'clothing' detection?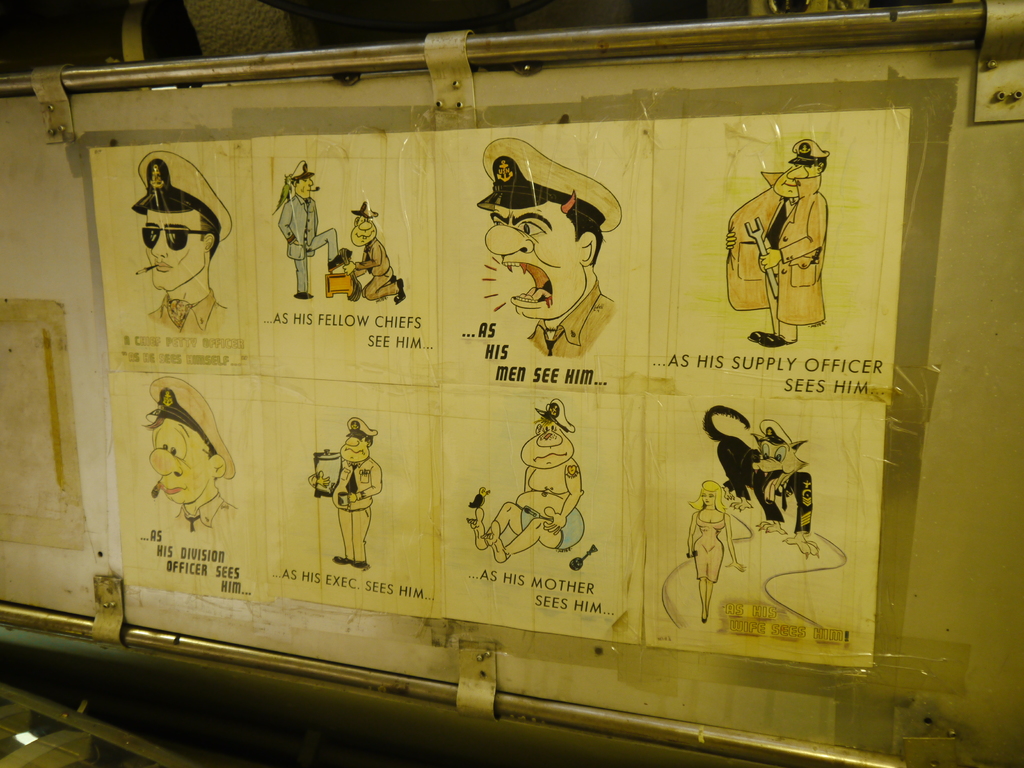
rect(280, 232, 333, 289)
